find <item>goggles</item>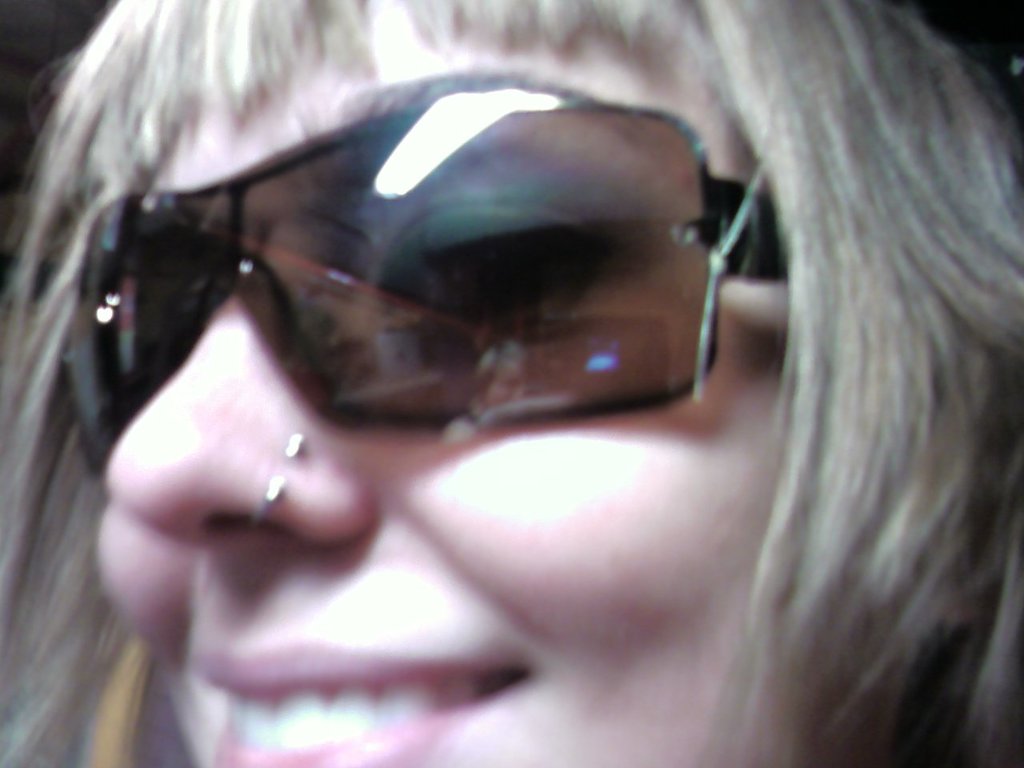
BBox(107, 165, 727, 481)
